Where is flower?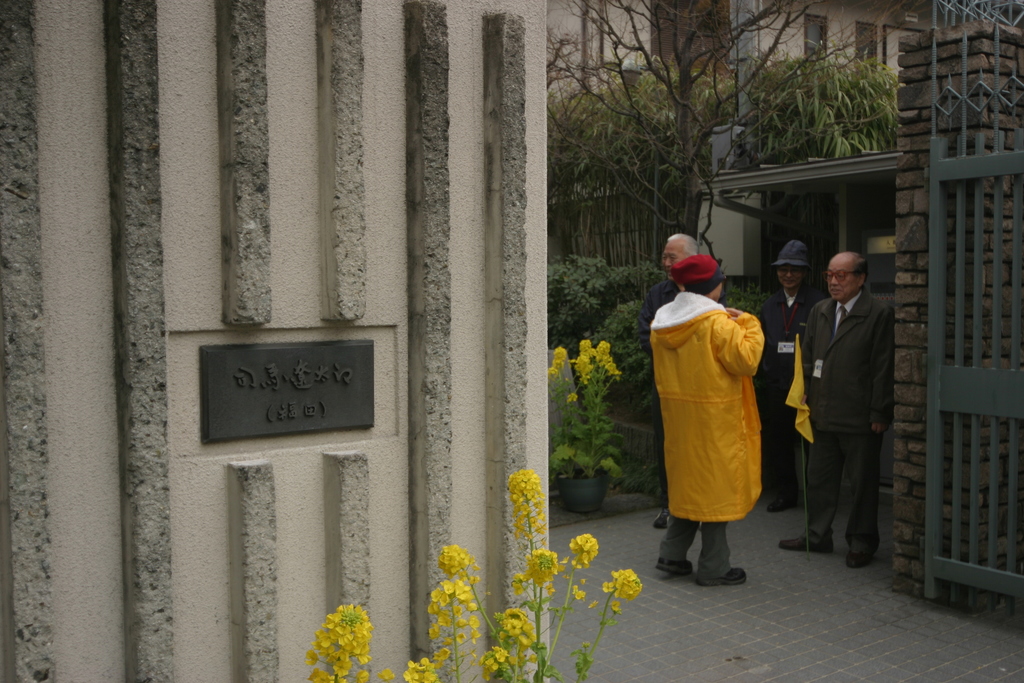
[612,602,623,614].
